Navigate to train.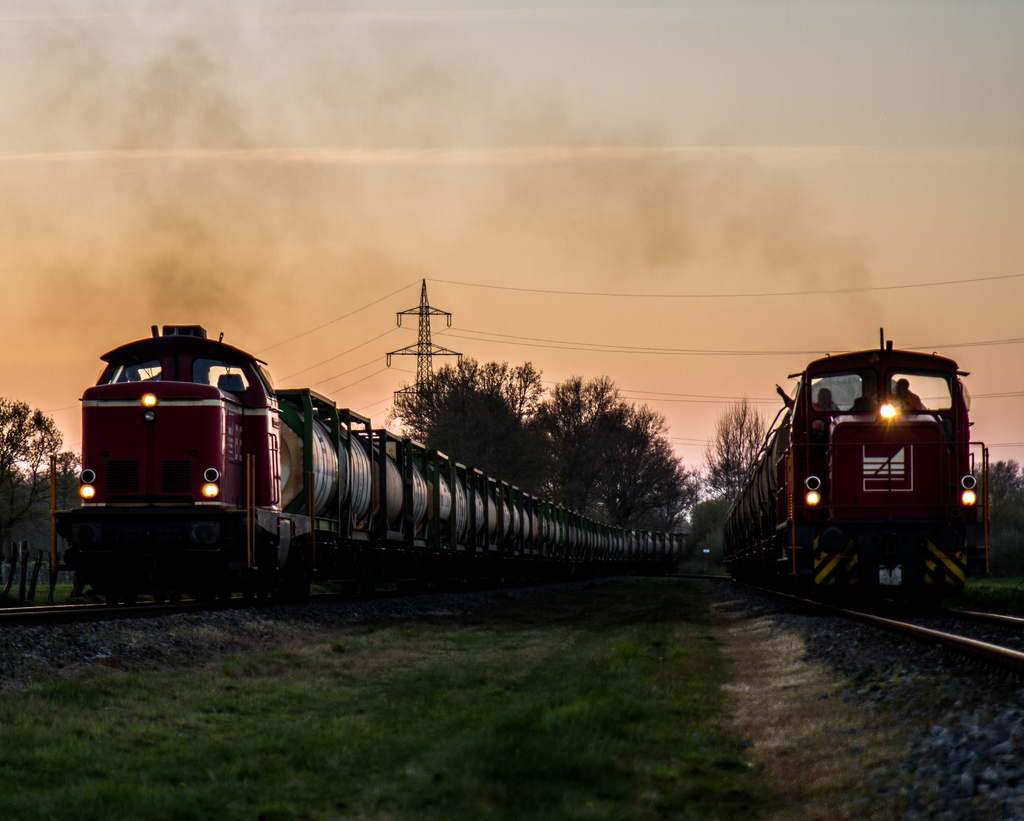
Navigation target: BBox(52, 328, 695, 599).
